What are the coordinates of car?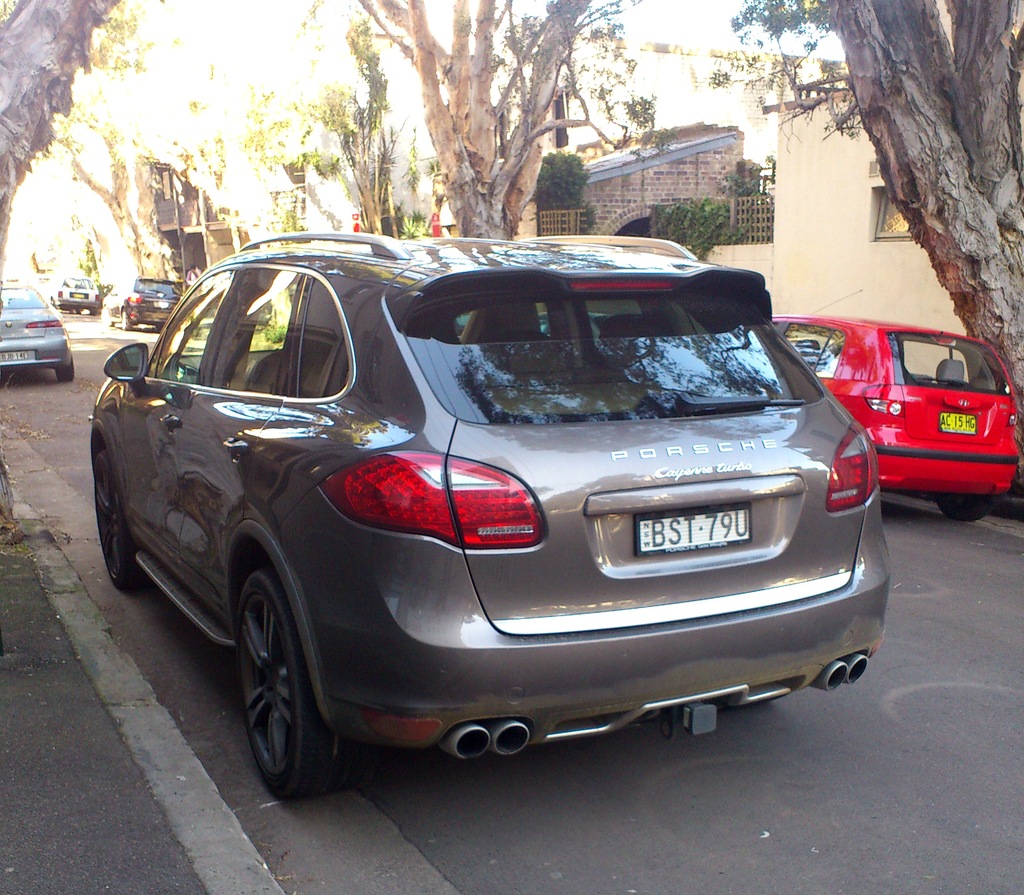
<box>84,233,894,800</box>.
